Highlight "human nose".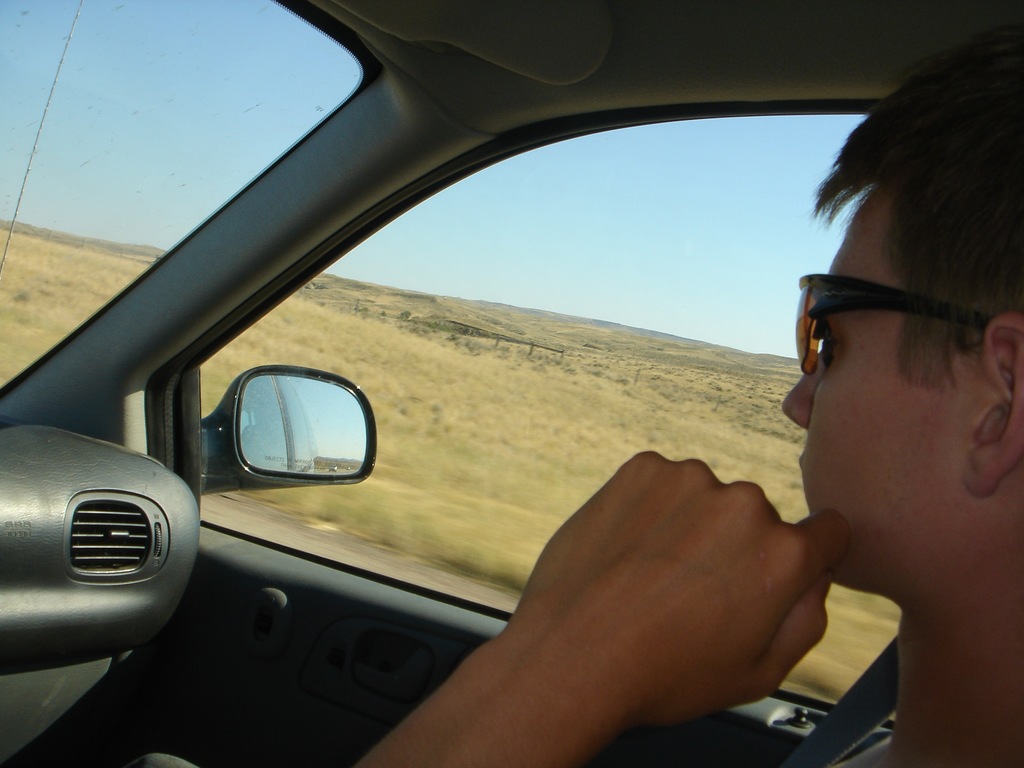
Highlighted region: (left=783, top=348, right=829, bottom=431).
